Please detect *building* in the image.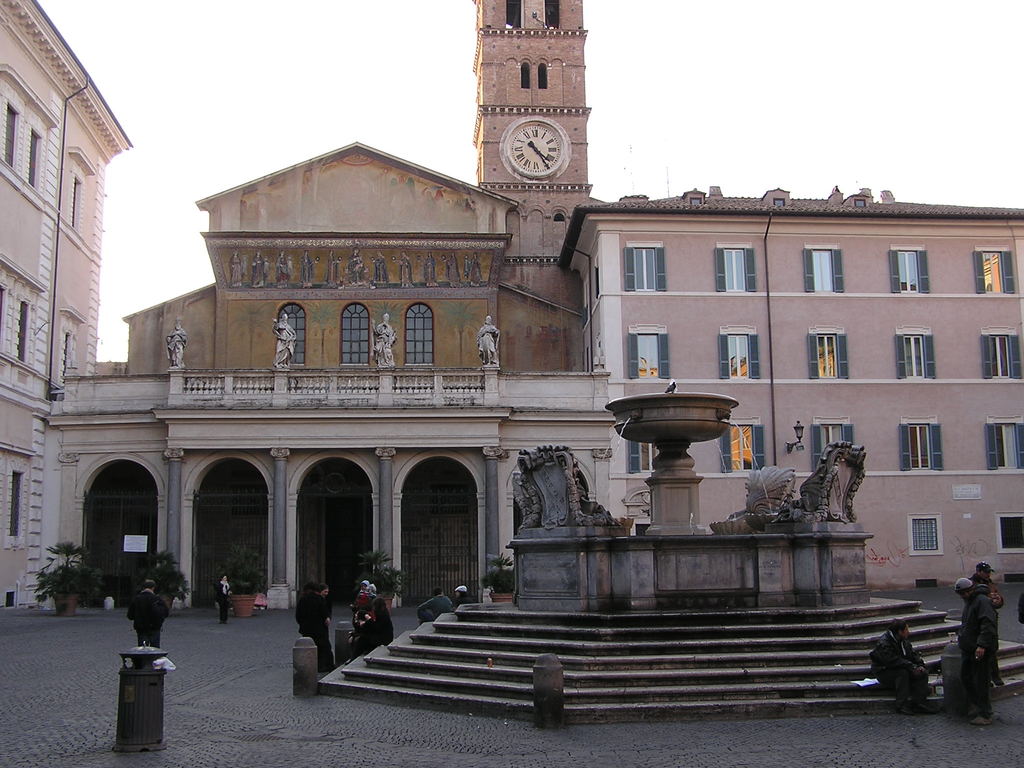
crop(0, 0, 1023, 616).
